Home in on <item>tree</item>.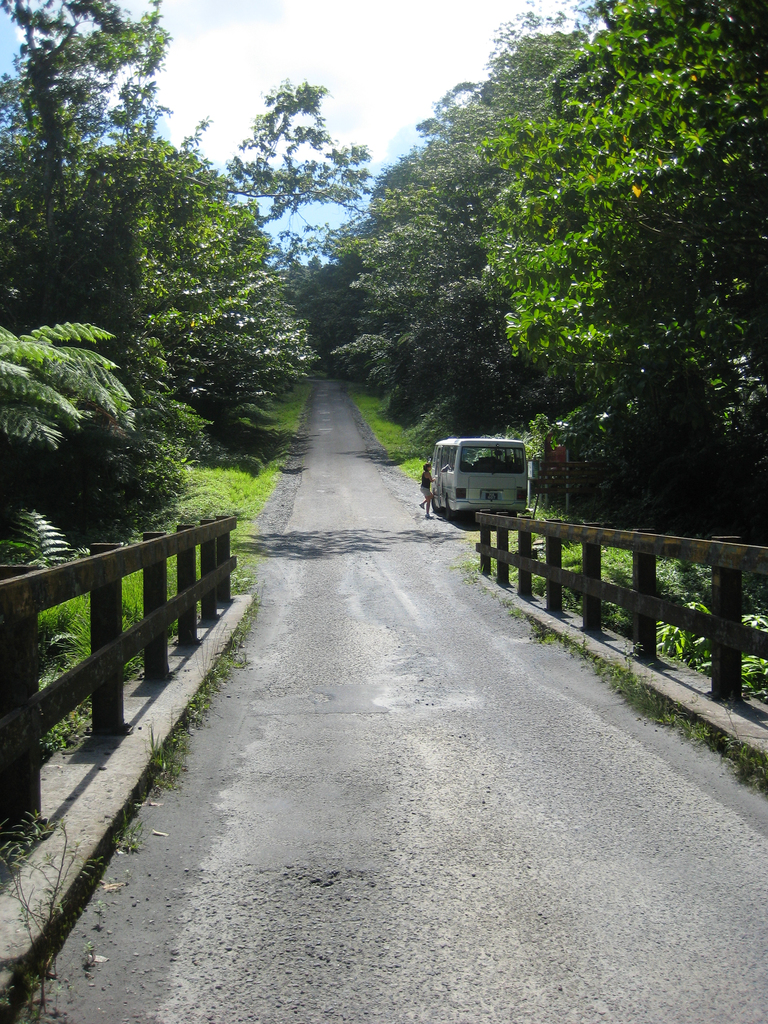
Homed in at x1=328 y1=0 x2=617 y2=399.
